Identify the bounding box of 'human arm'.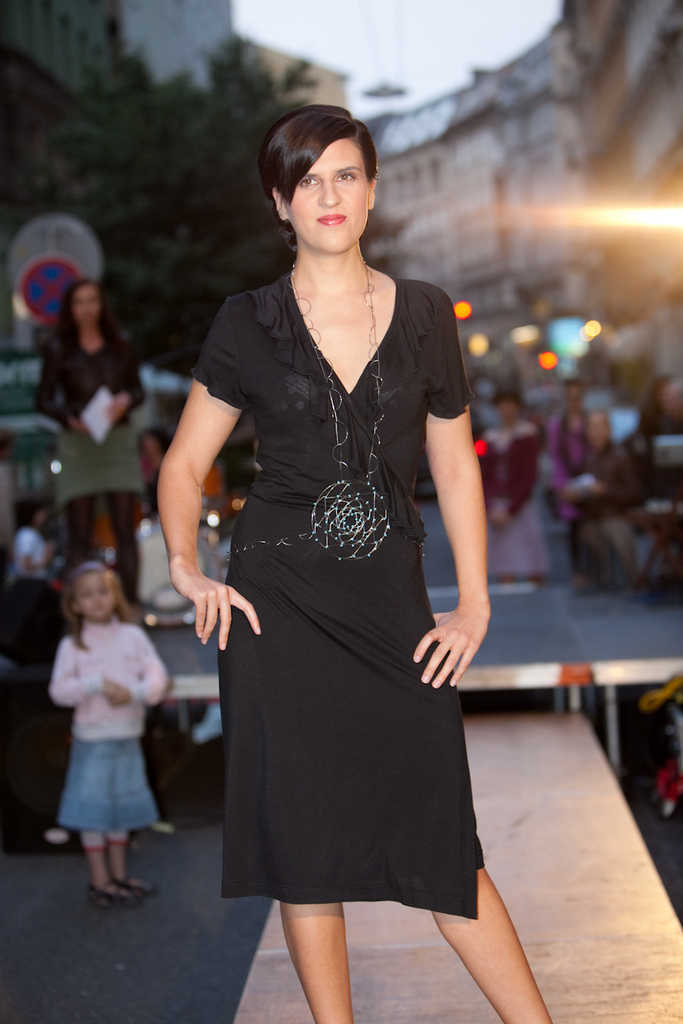
49,641,121,707.
